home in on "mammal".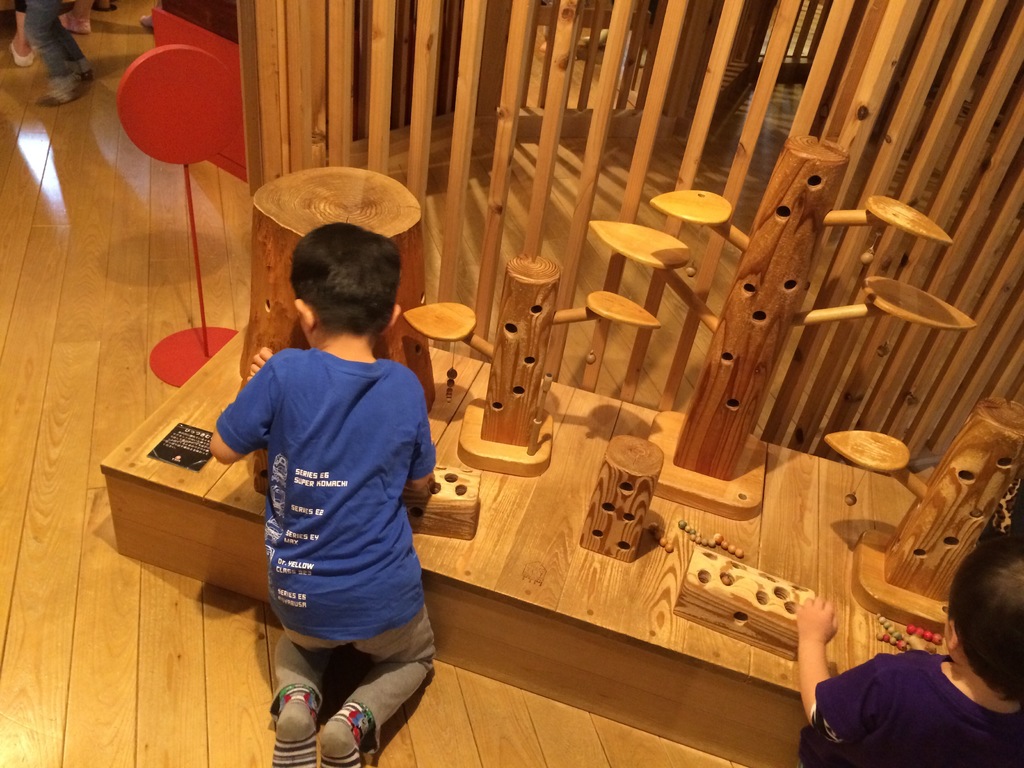
Homed in at select_region(8, 0, 92, 70).
